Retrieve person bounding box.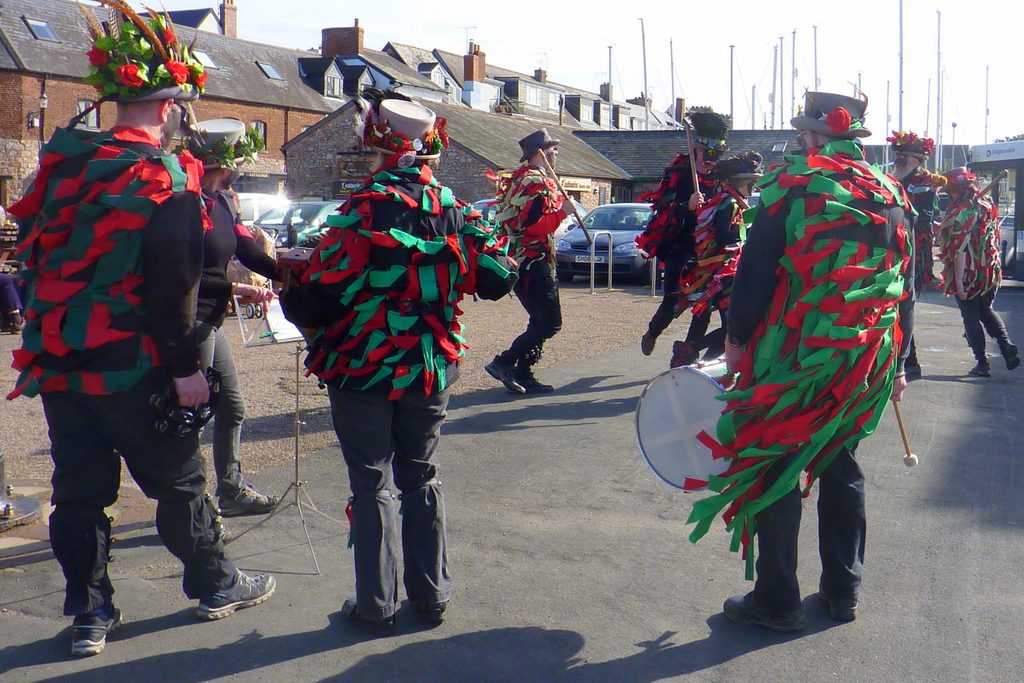
Bounding box: (683,139,771,367).
